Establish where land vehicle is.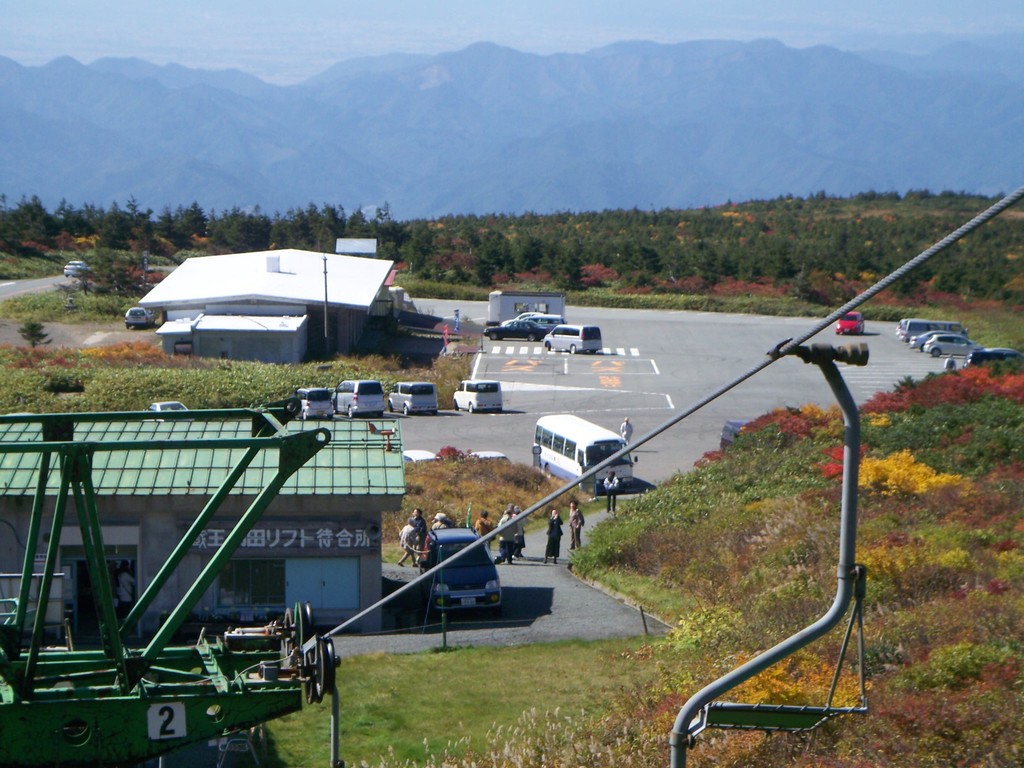
Established at bbox=[479, 320, 546, 340].
